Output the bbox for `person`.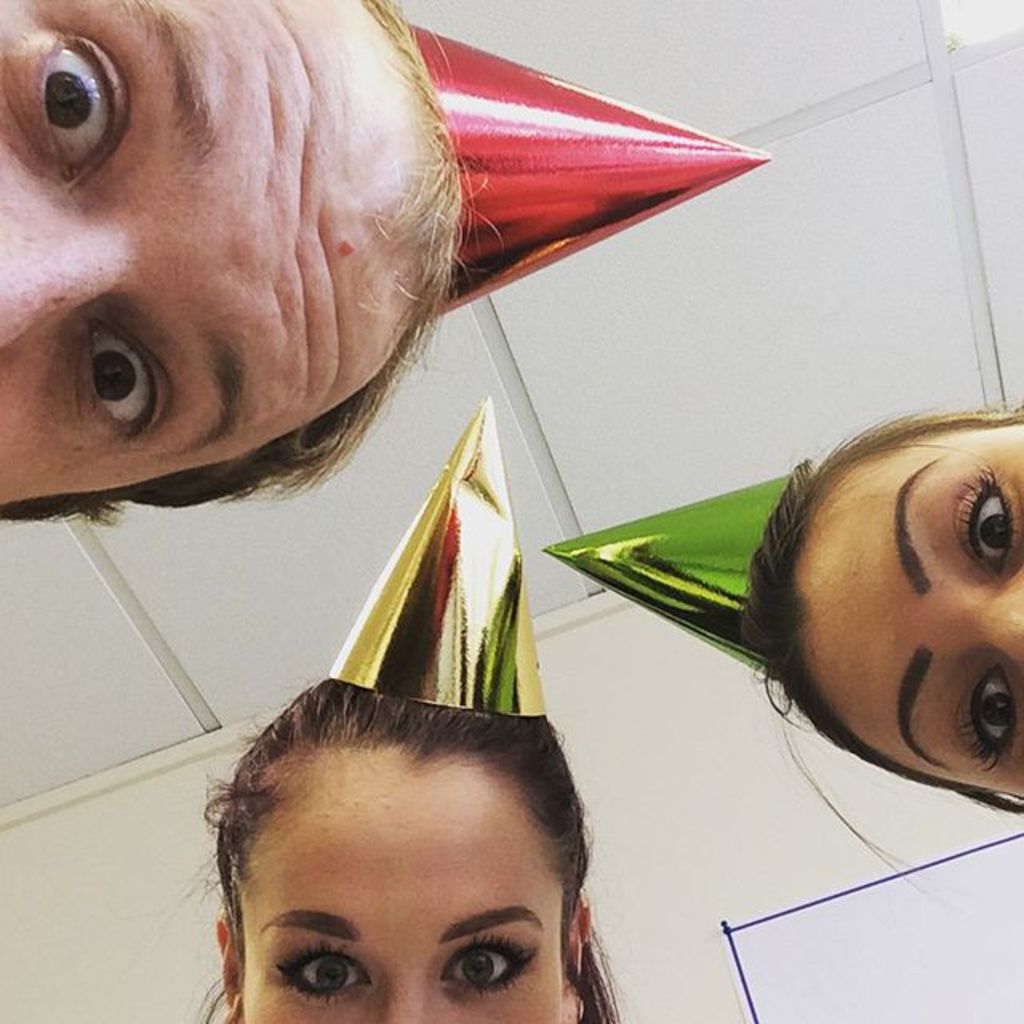
left=0, top=0, right=466, bottom=525.
